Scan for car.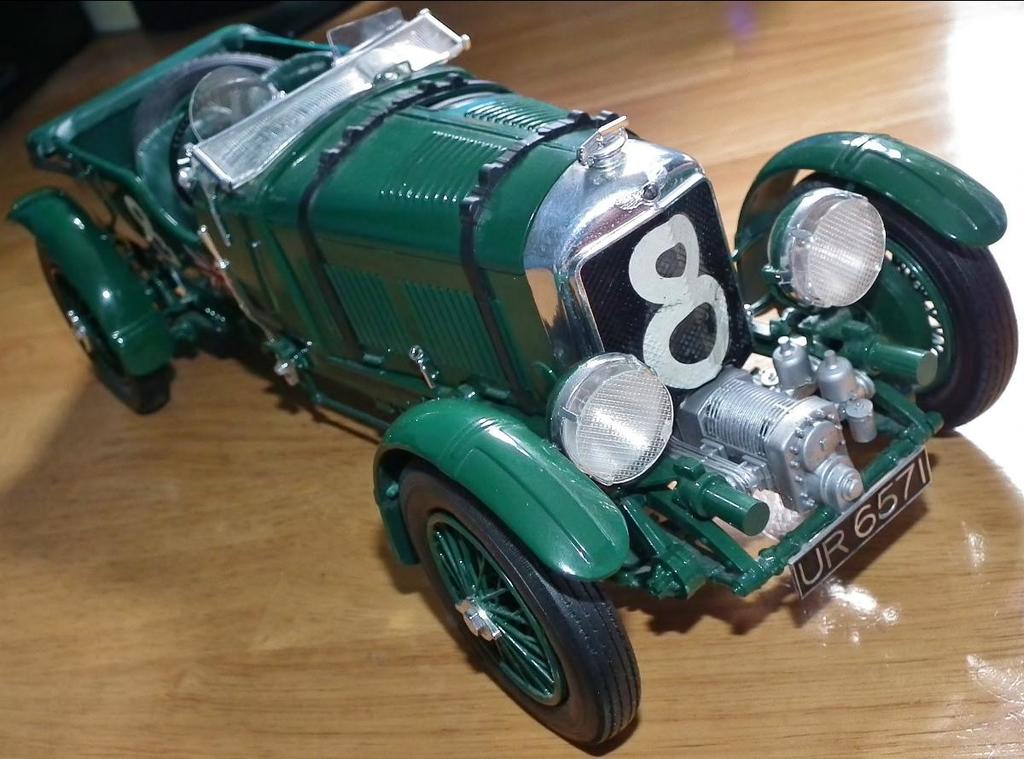
Scan result: select_region(50, 10, 905, 652).
